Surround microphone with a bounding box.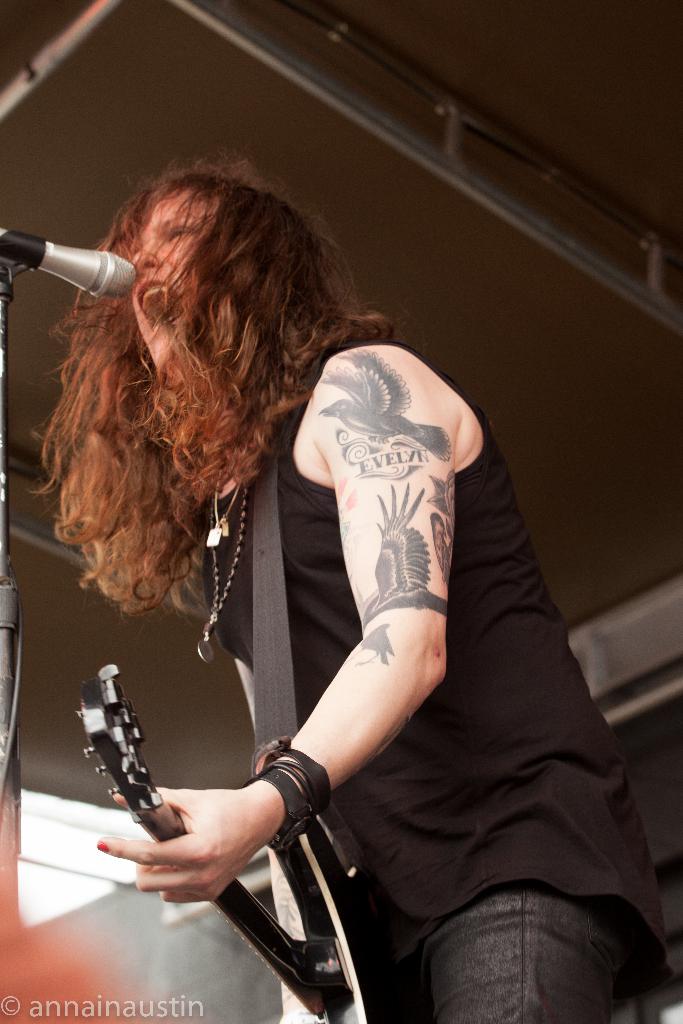
left=0, top=231, right=141, bottom=299.
